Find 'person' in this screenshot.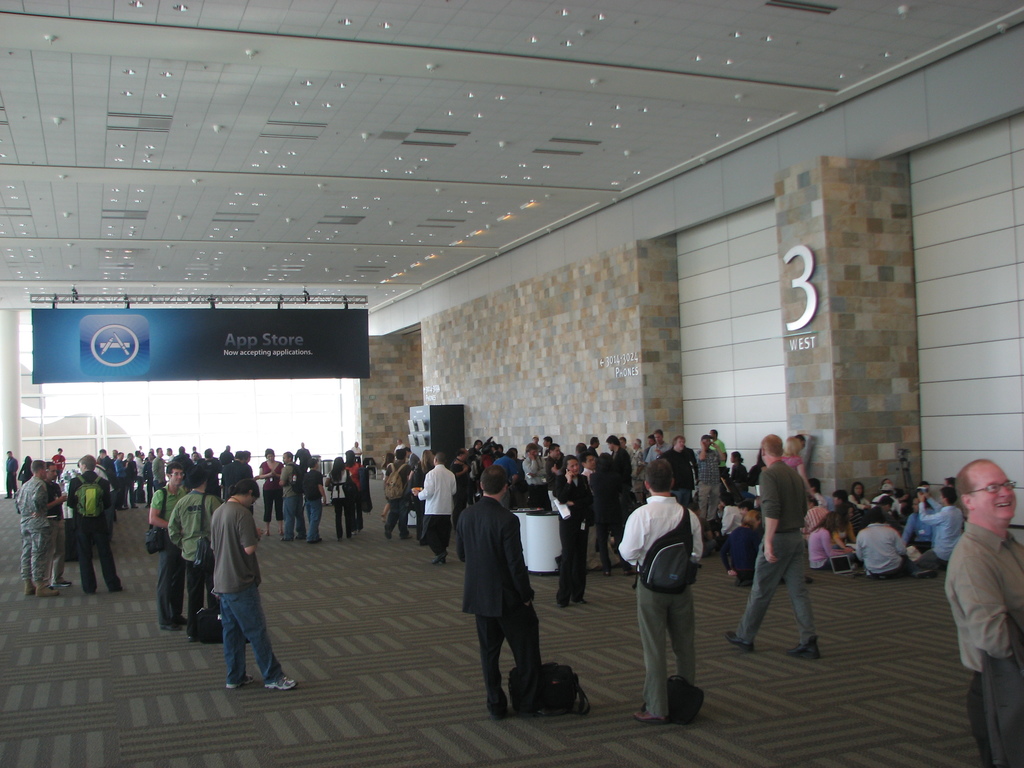
The bounding box for 'person' is left=608, top=454, right=706, bottom=730.
